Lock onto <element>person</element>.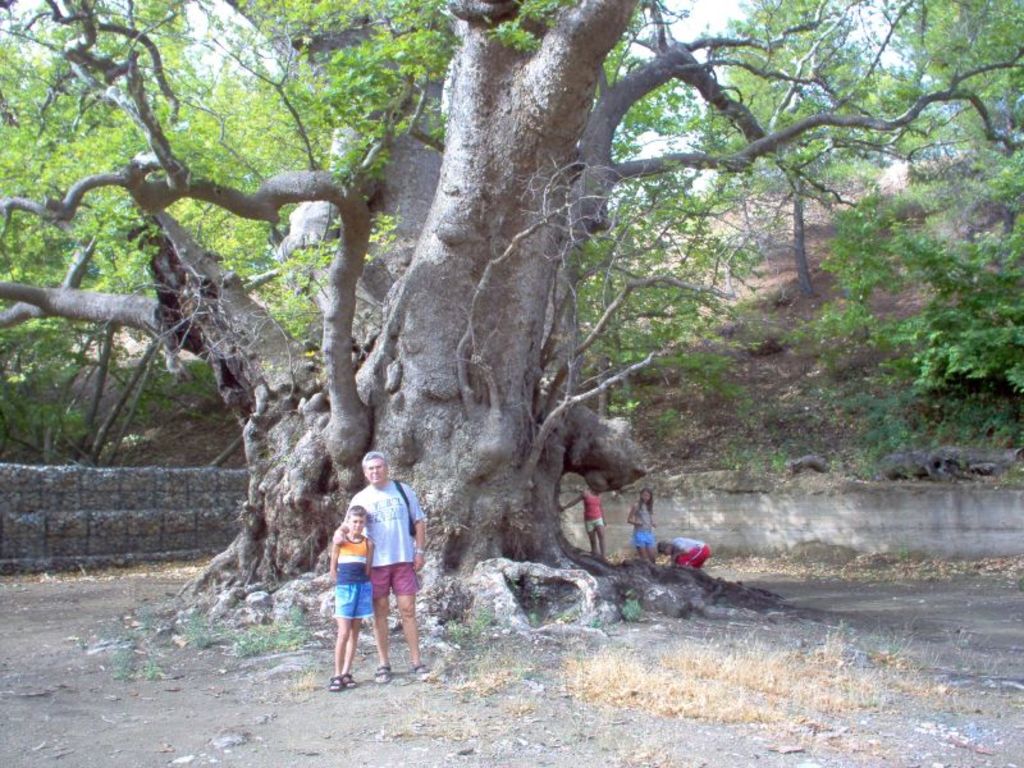
Locked: bbox(320, 509, 378, 691).
